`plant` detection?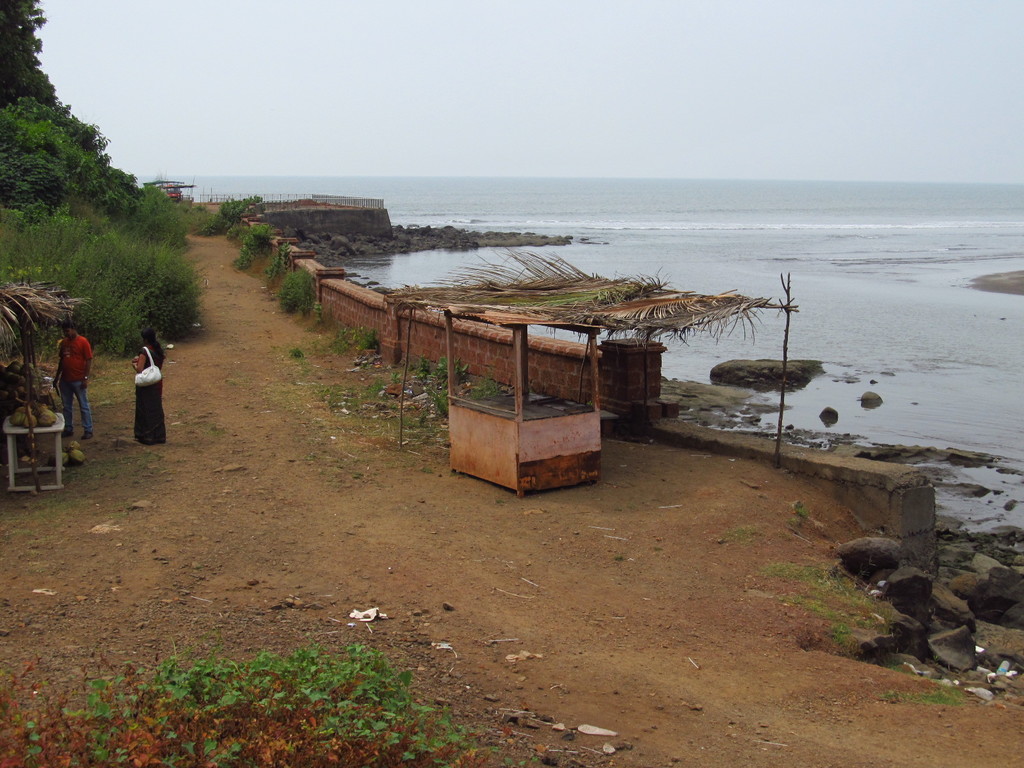
bbox=[427, 390, 449, 415]
